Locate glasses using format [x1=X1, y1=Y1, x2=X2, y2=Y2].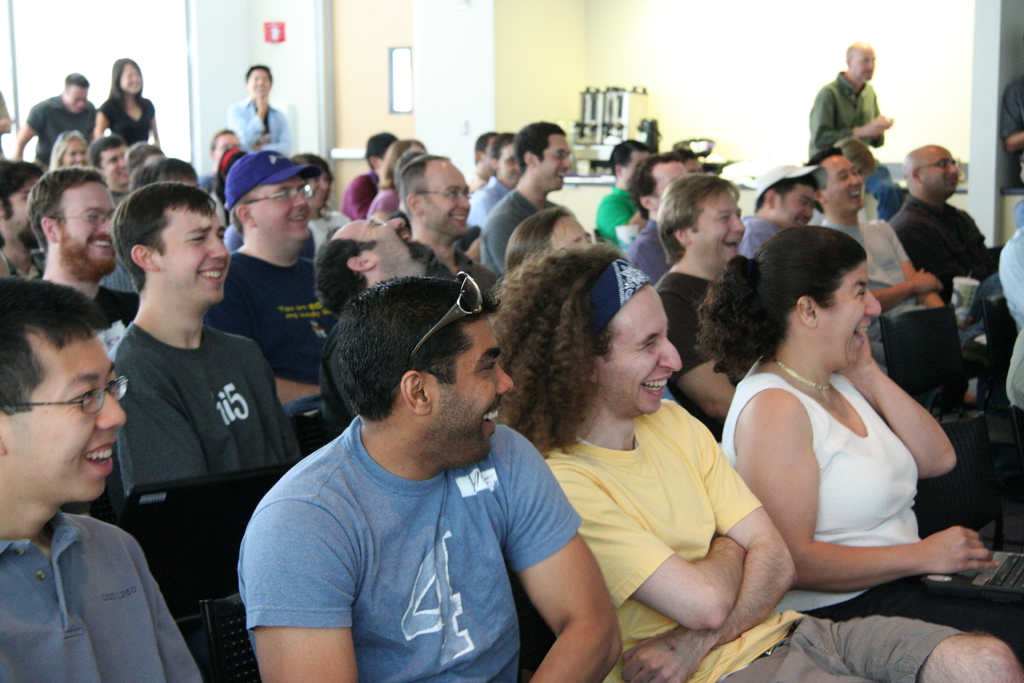
[x1=416, y1=188, x2=476, y2=201].
